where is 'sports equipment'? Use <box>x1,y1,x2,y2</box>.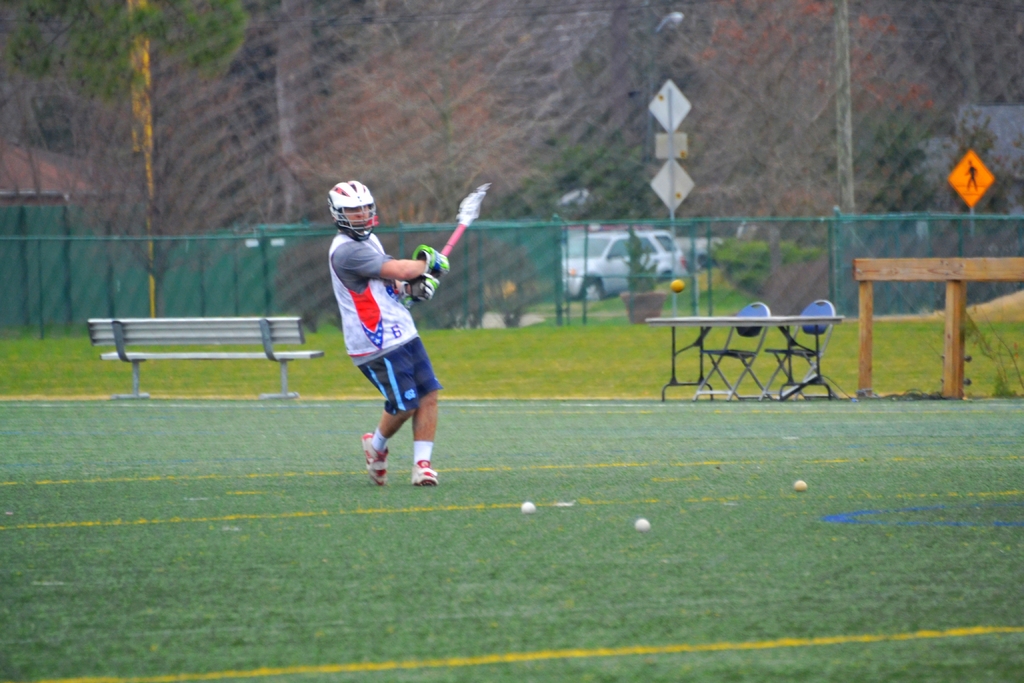
<box>633,518,651,534</box>.
